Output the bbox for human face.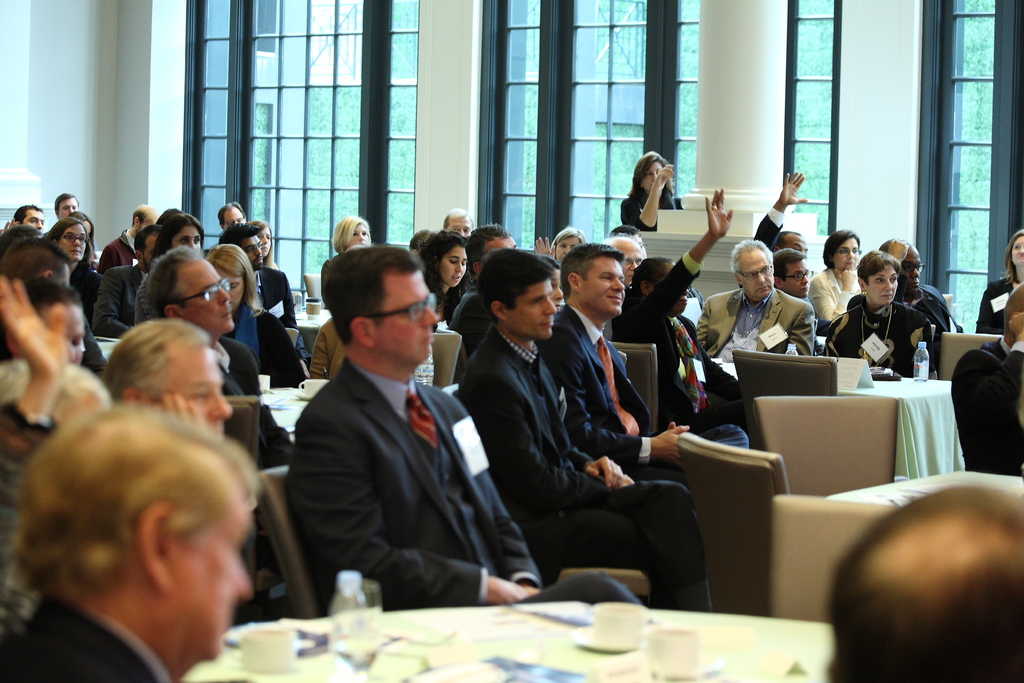
782/263/812/294.
